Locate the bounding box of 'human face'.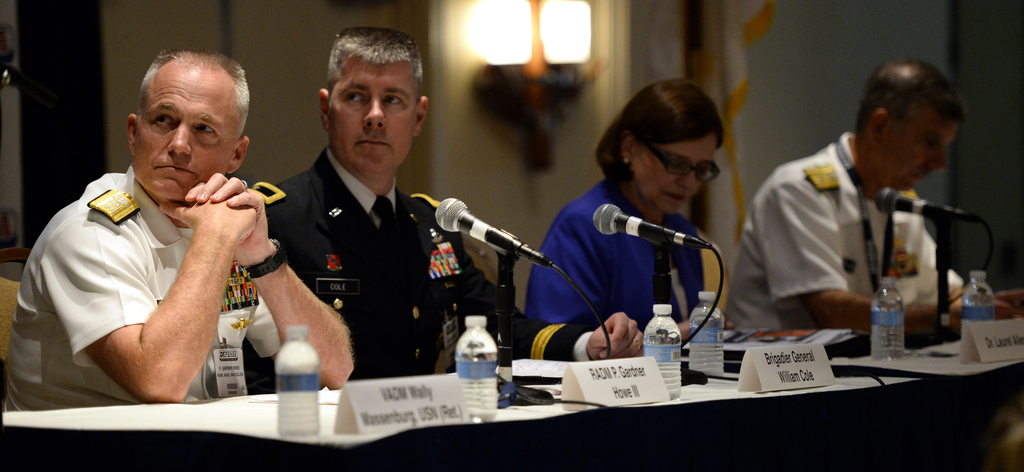
Bounding box: {"left": 131, "top": 73, "right": 234, "bottom": 207}.
